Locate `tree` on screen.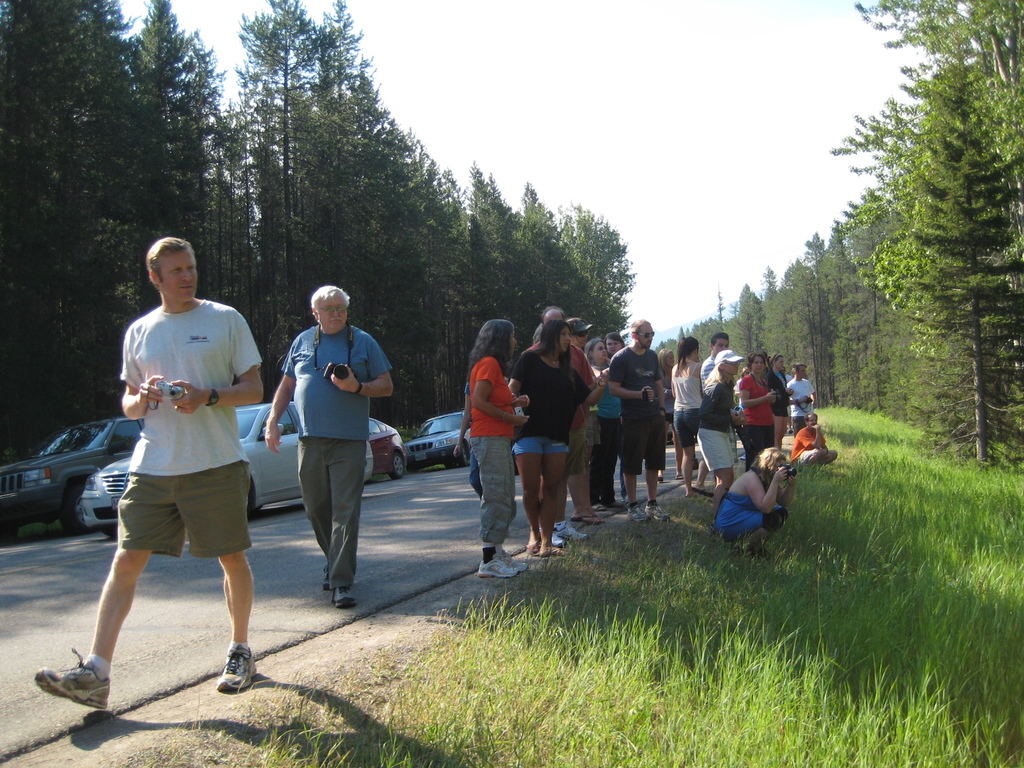
On screen at [701, 298, 748, 368].
